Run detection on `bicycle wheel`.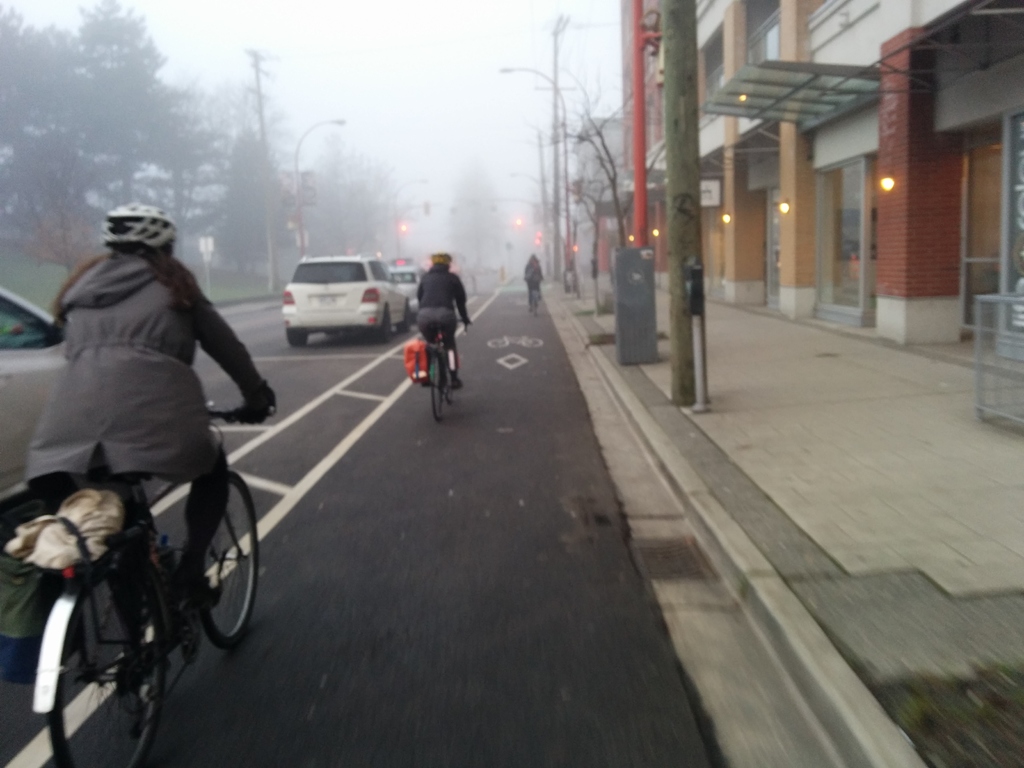
Result: <box>199,474,261,651</box>.
